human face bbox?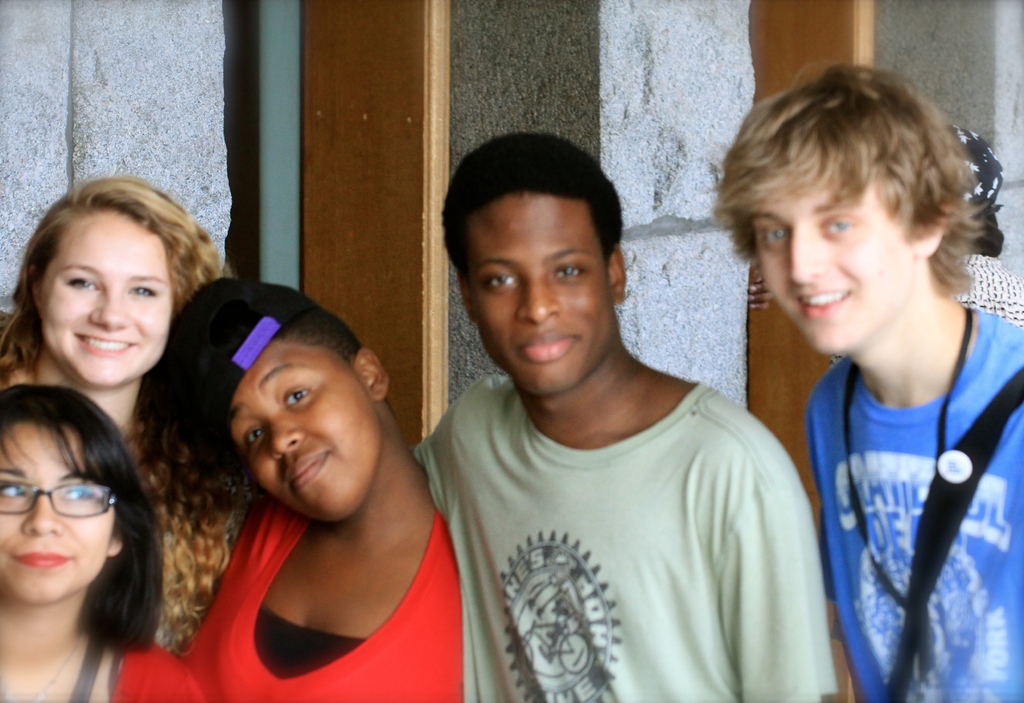
751/181/924/354
